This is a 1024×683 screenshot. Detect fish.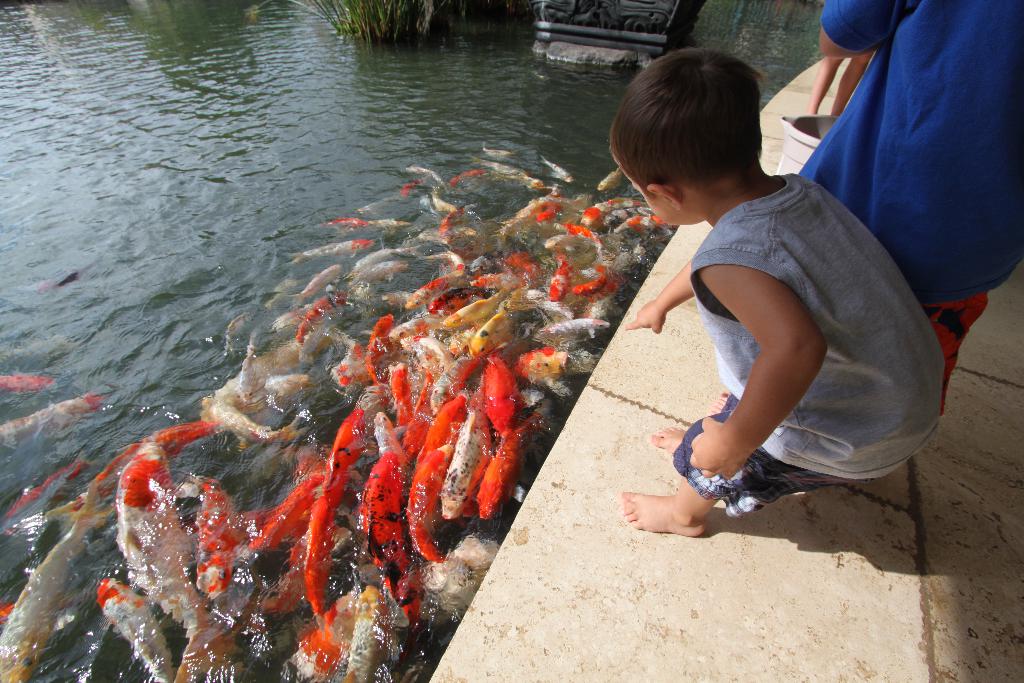
(94, 577, 173, 682).
